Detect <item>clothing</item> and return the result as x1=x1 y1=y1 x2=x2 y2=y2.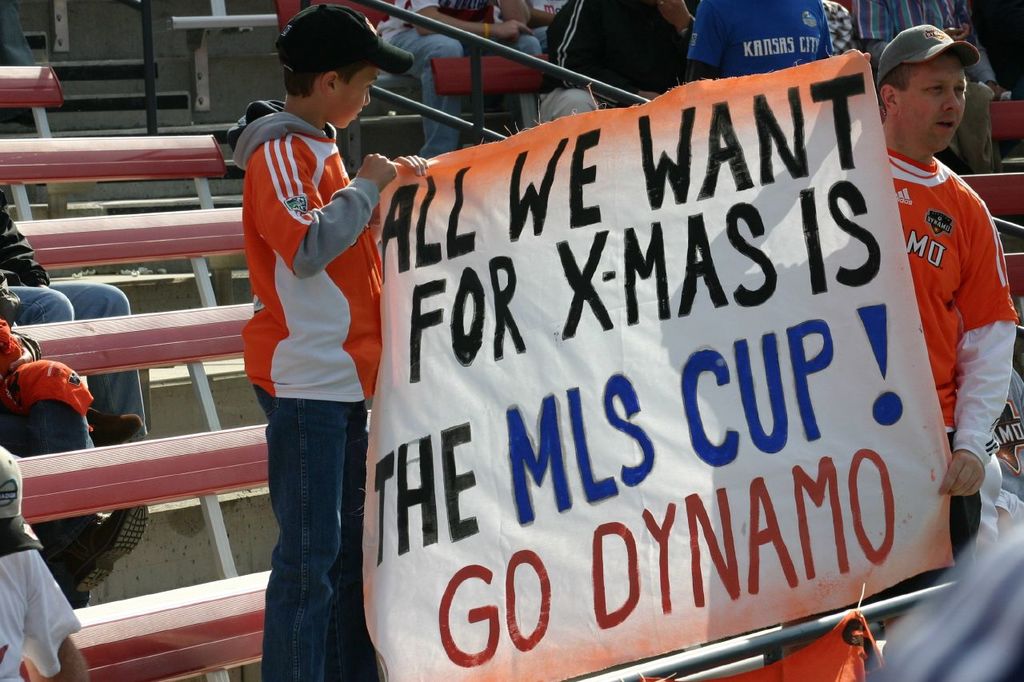
x1=275 y1=0 x2=473 y2=163.
